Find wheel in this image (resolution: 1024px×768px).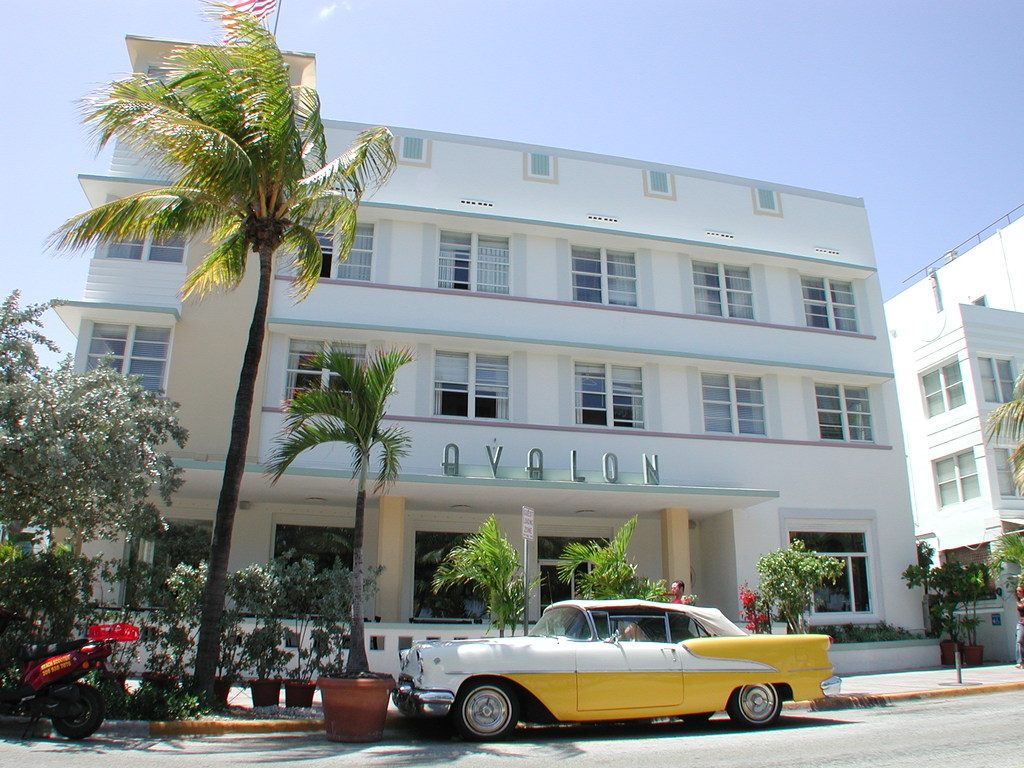
pyautogui.locateOnScreen(456, 678, 524, 741).
